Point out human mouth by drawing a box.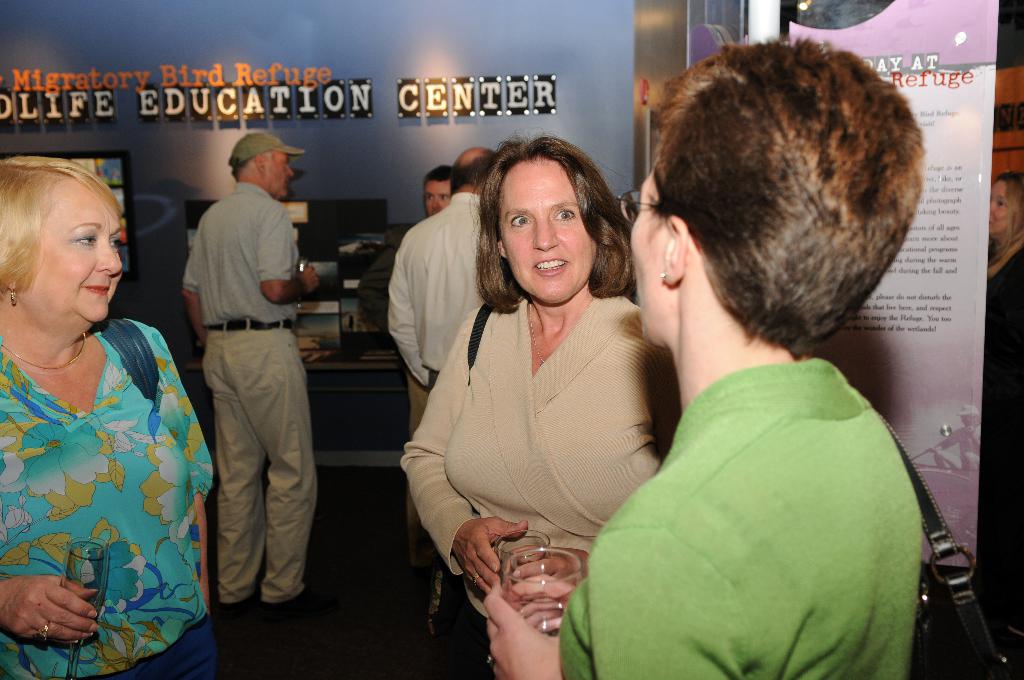
(529, 254, 570, 280).
